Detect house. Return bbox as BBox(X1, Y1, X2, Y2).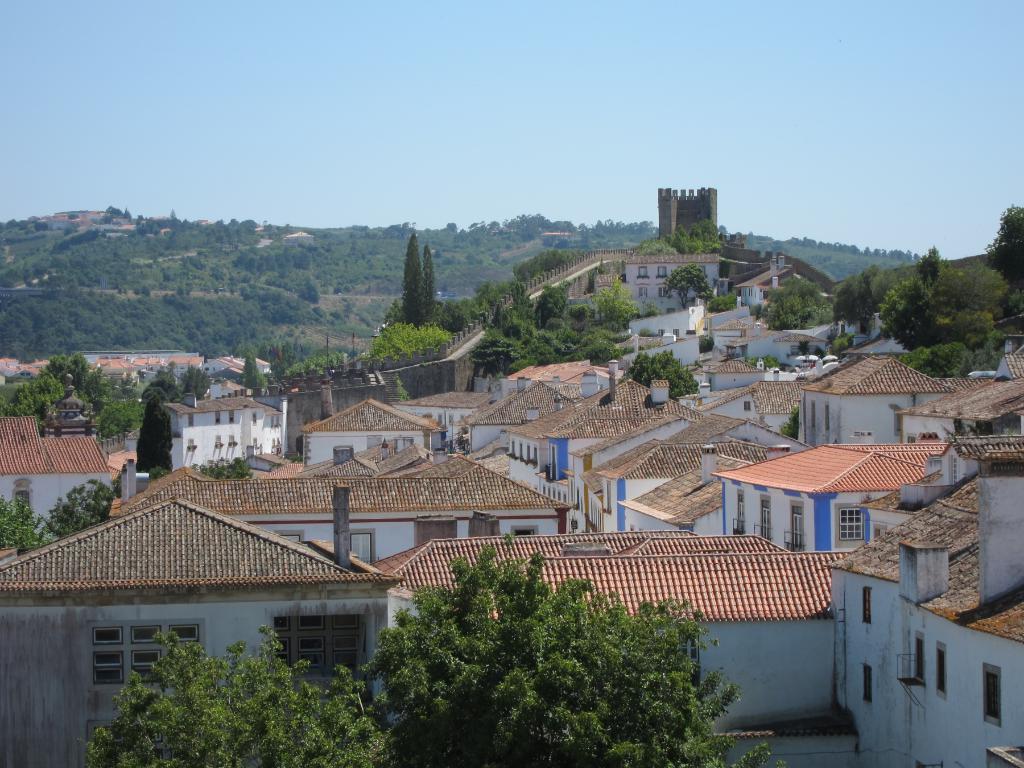
BBox(714, 316, 761, 349).
